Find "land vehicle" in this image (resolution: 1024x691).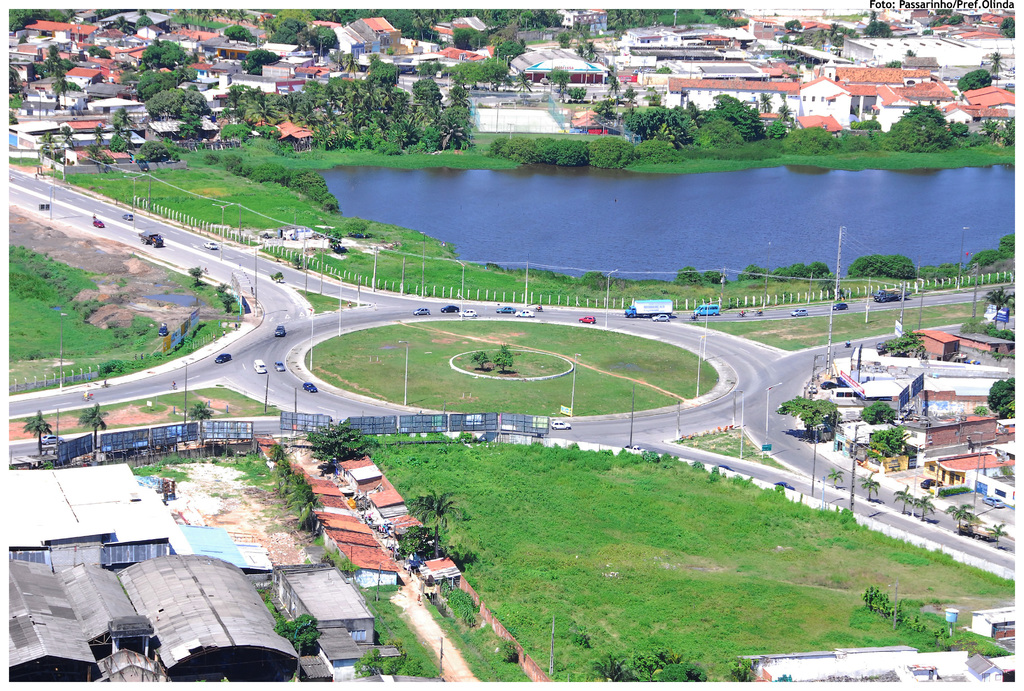
[x1=577, y1=313, x2=597, y2=324].
